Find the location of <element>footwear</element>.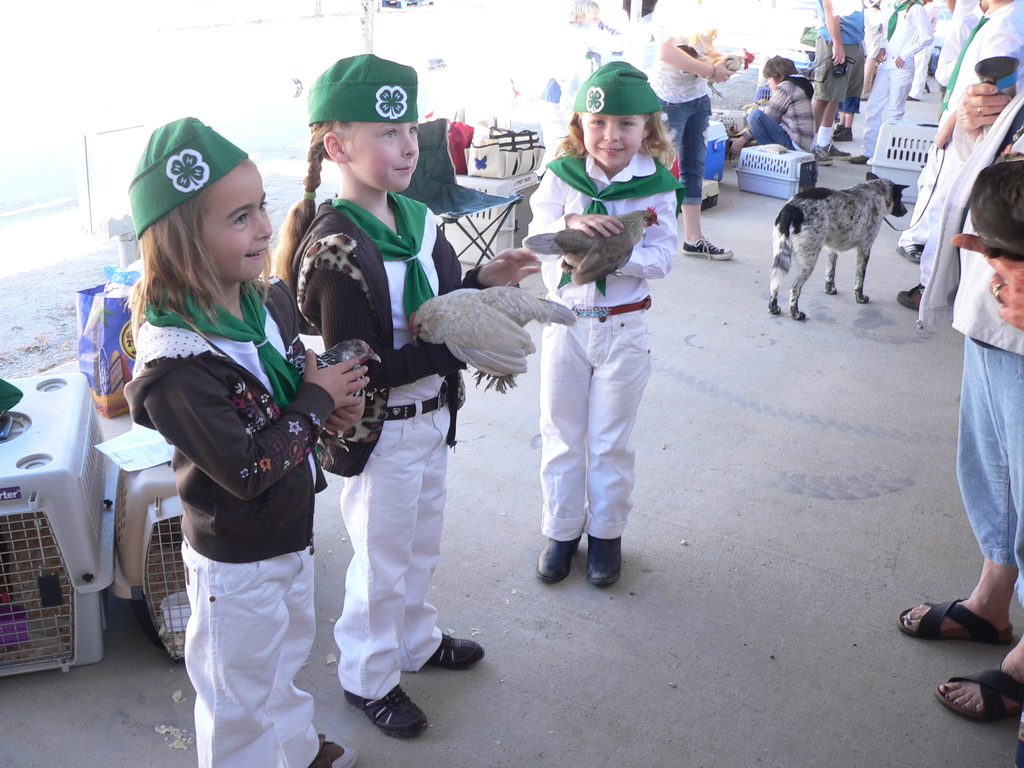
Location: 315/739/356/767.
